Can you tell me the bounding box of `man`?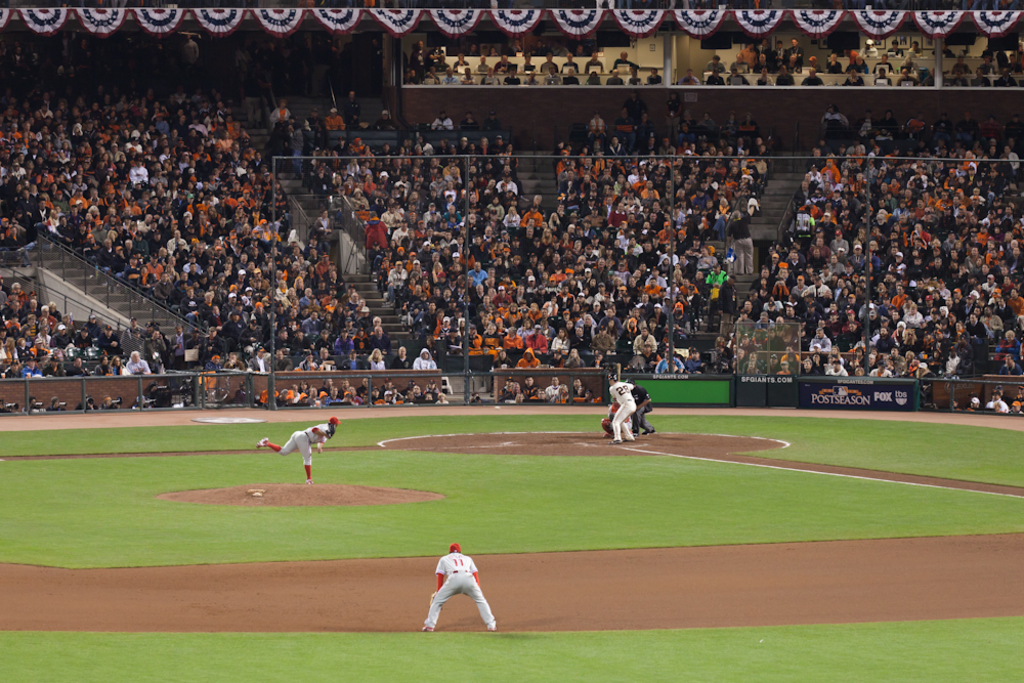
(x1=728, y1=65, x2=749, y2=83).
